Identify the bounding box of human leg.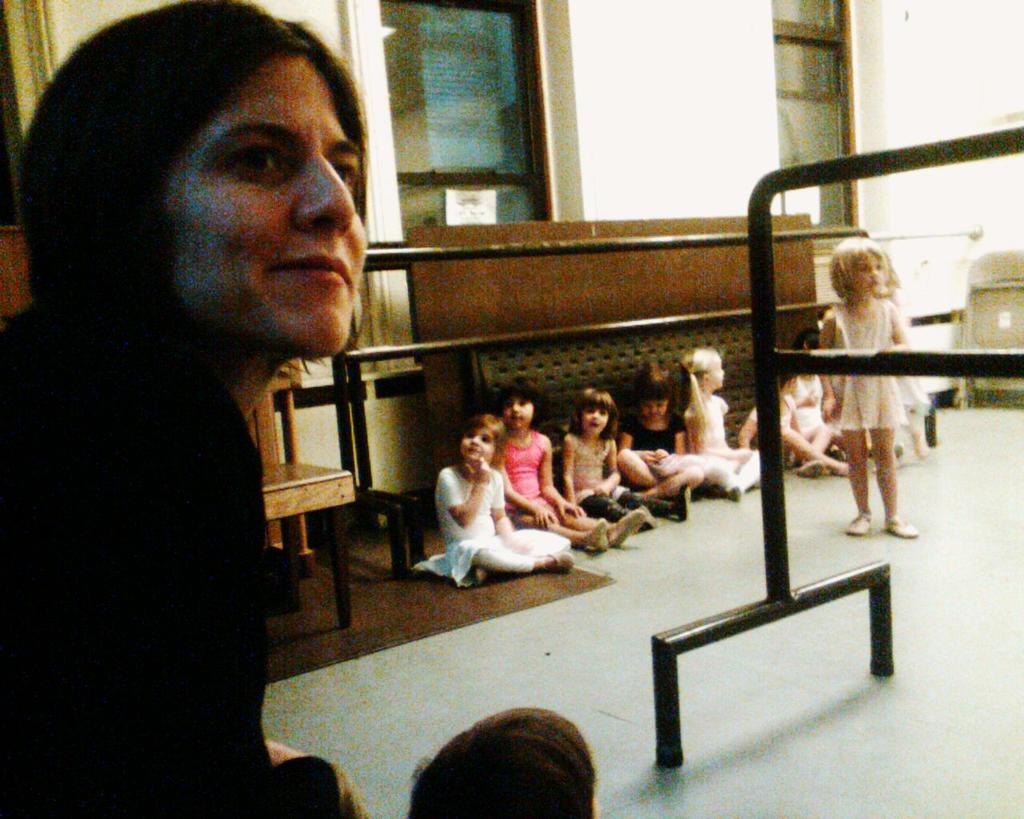
bbox(445, 538, 570, 577).
